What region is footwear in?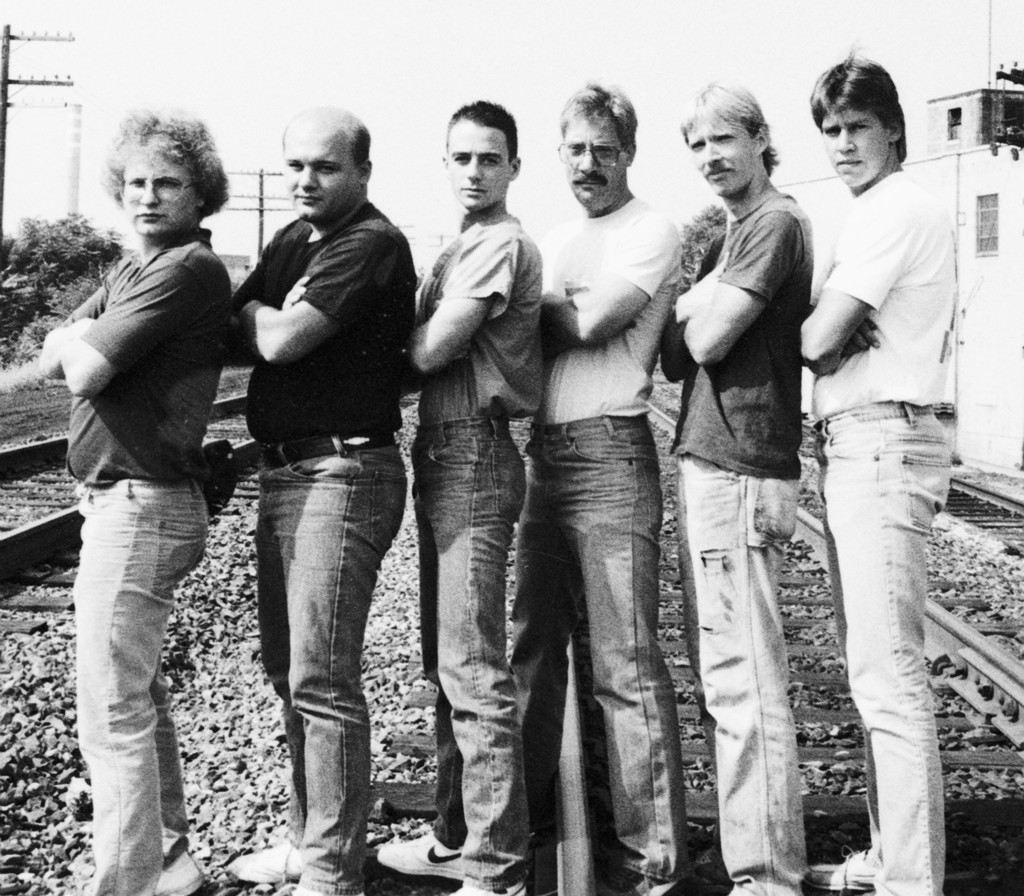
(355,820,469,886).
